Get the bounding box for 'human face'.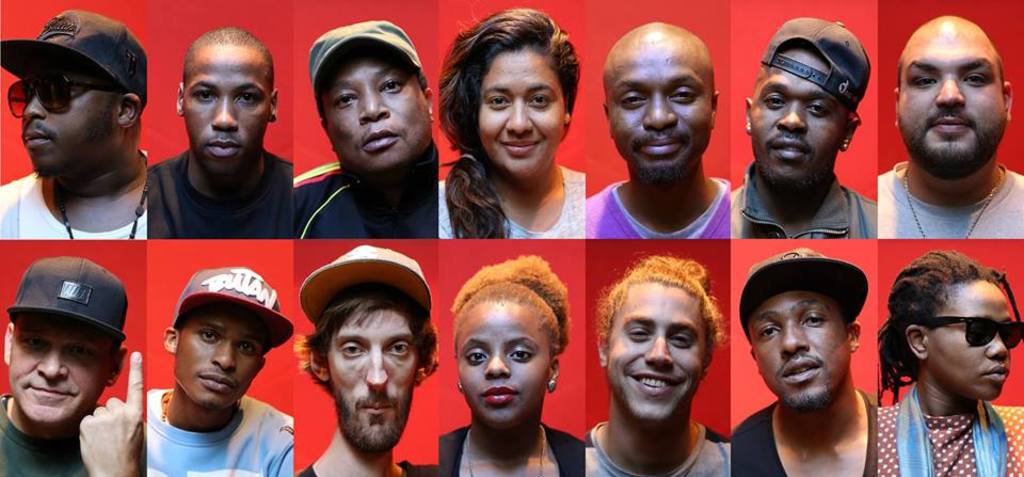
box(899, 27, 1006, 173).
